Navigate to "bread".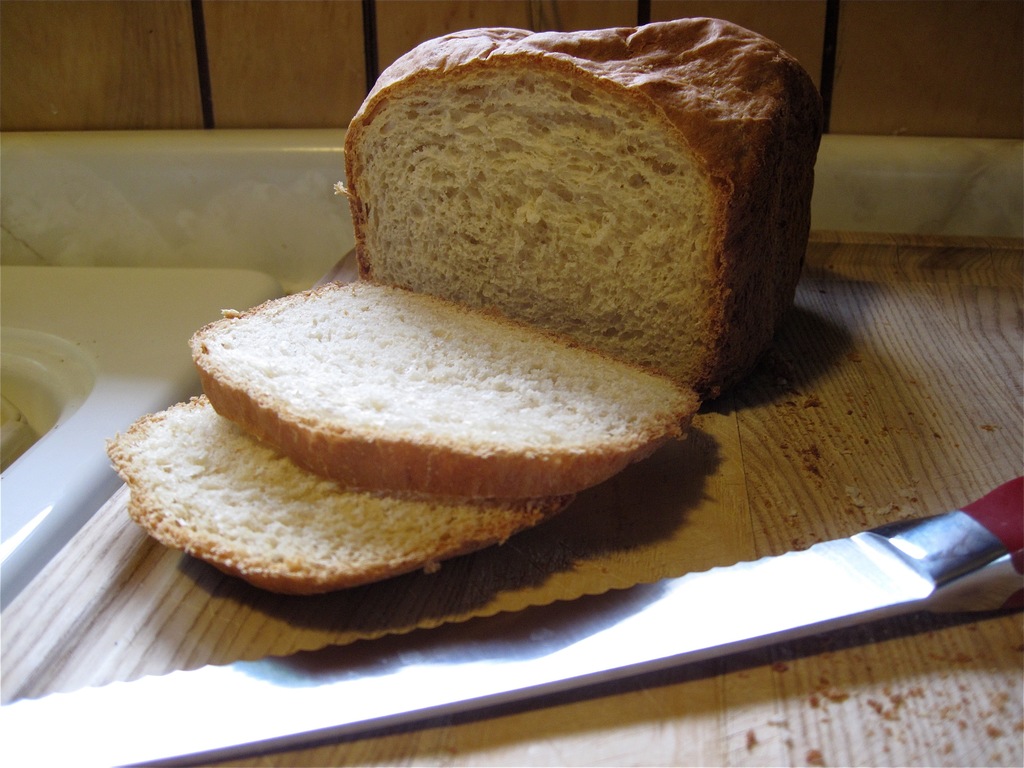
Navigation target: crop(109, 389, 559, 589).
